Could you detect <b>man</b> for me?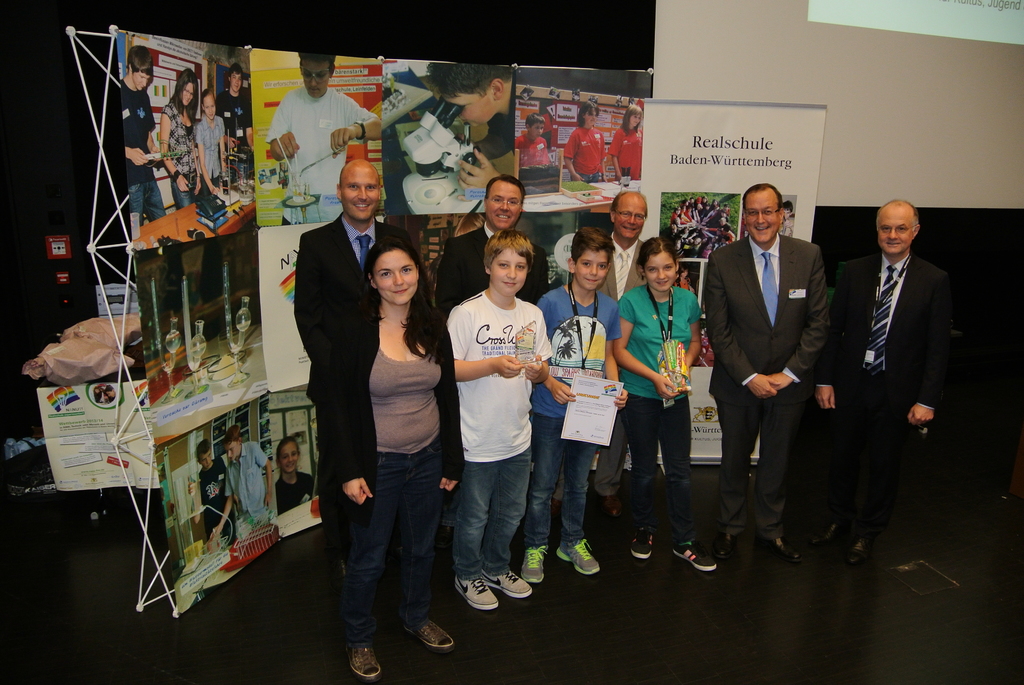
Detection result: {"x1": 435, "y1": 175, "x2": 544, "y2": 318}.
